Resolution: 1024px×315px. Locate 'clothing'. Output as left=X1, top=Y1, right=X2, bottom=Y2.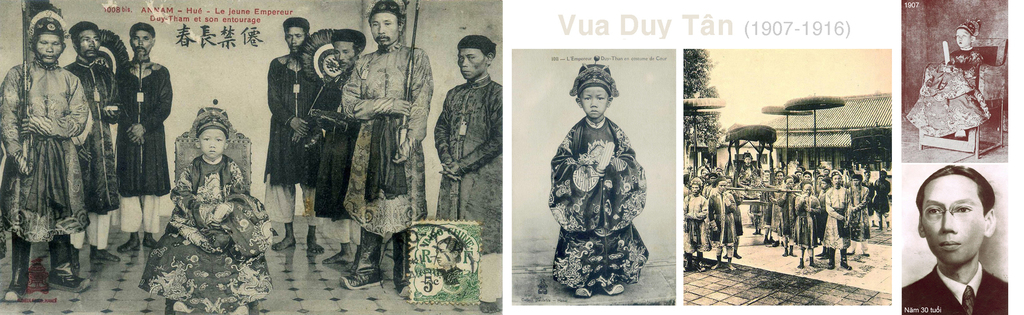
left=434, top=72, right=504, bottom=300.
